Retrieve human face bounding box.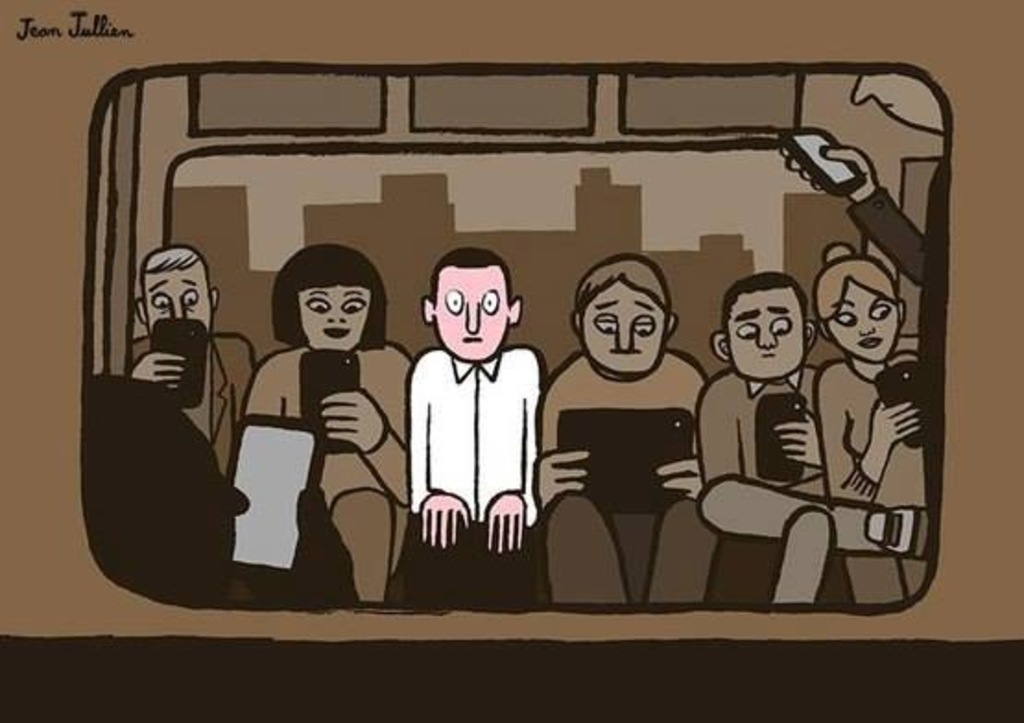
Bounding box: x1=828 y1=280 x2=895 y2=360.
